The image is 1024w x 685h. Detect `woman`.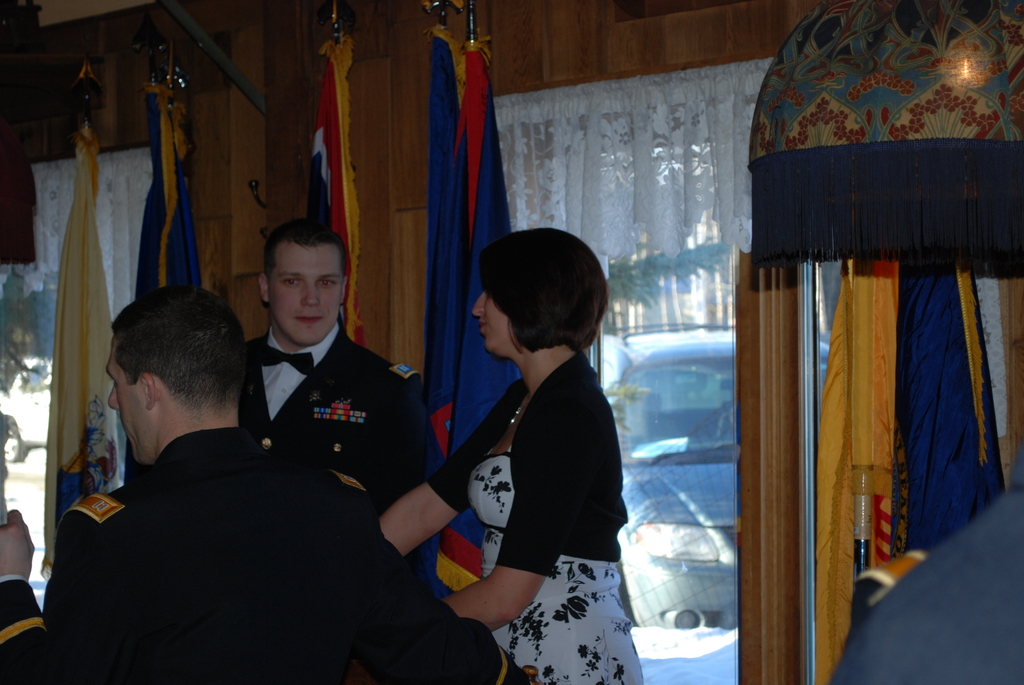
Detection: left=408, top=207, right=644, bottom=672.
